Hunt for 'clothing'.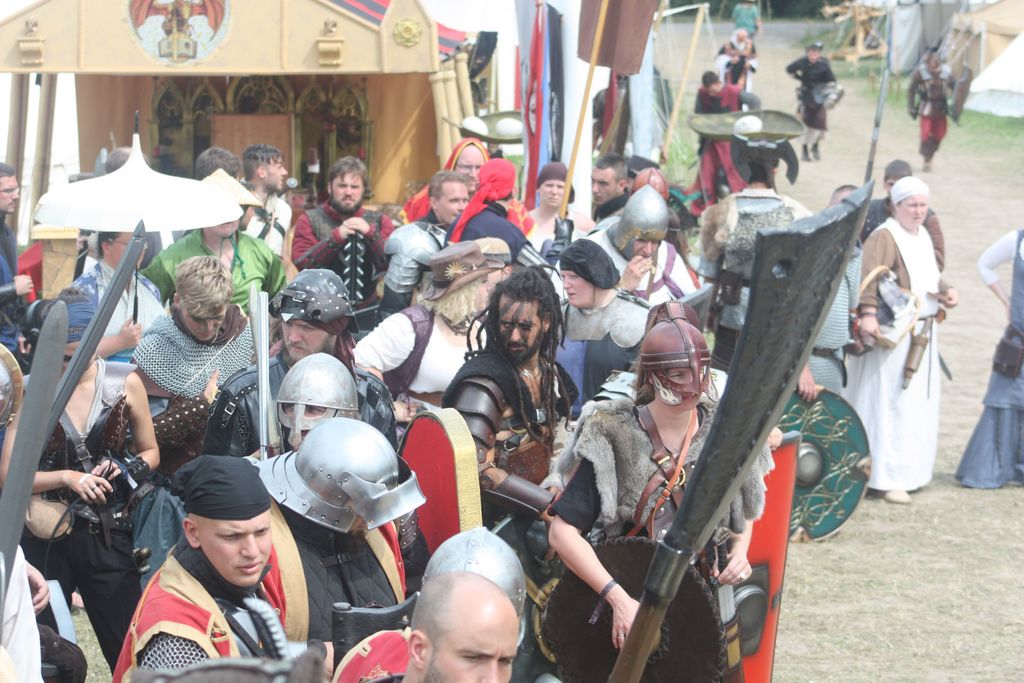
Hunted down at {"left": 906, "top": 59, "right": 953, "bottom": 171}.
